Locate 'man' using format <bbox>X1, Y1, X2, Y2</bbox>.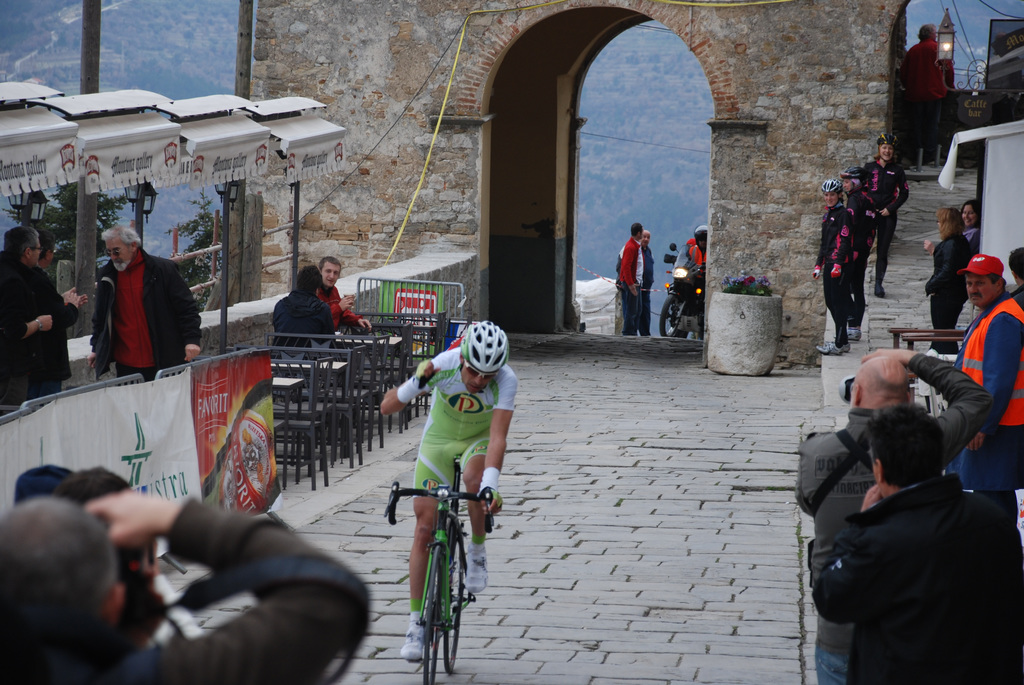
<bbox>642, 228, 653, 333</bbox>.
